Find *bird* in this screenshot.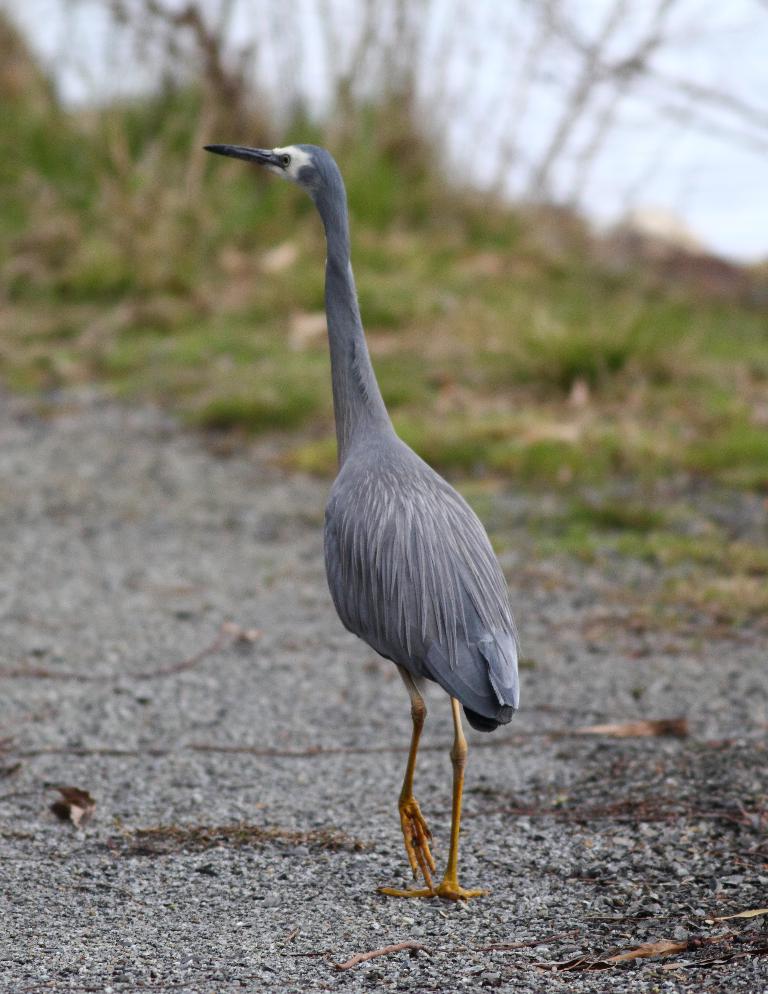
The bounding box for *bird* is detection(206, 173, 516, 924).
